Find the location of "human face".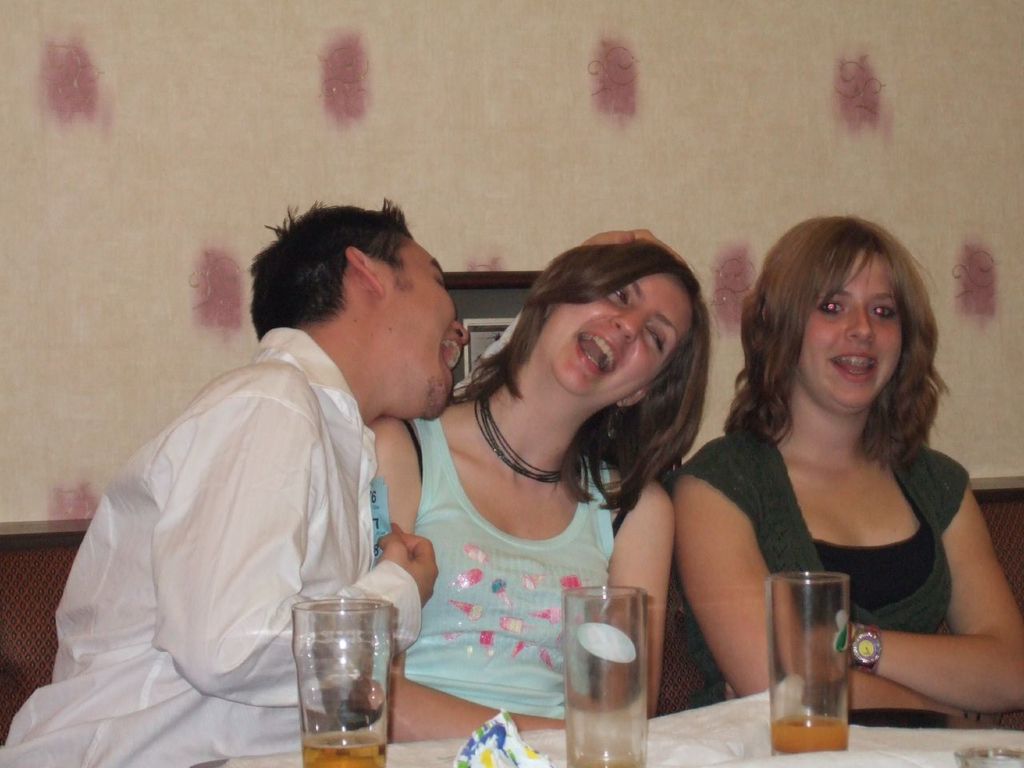
Location: bbox(802, 246, 906, 414).
